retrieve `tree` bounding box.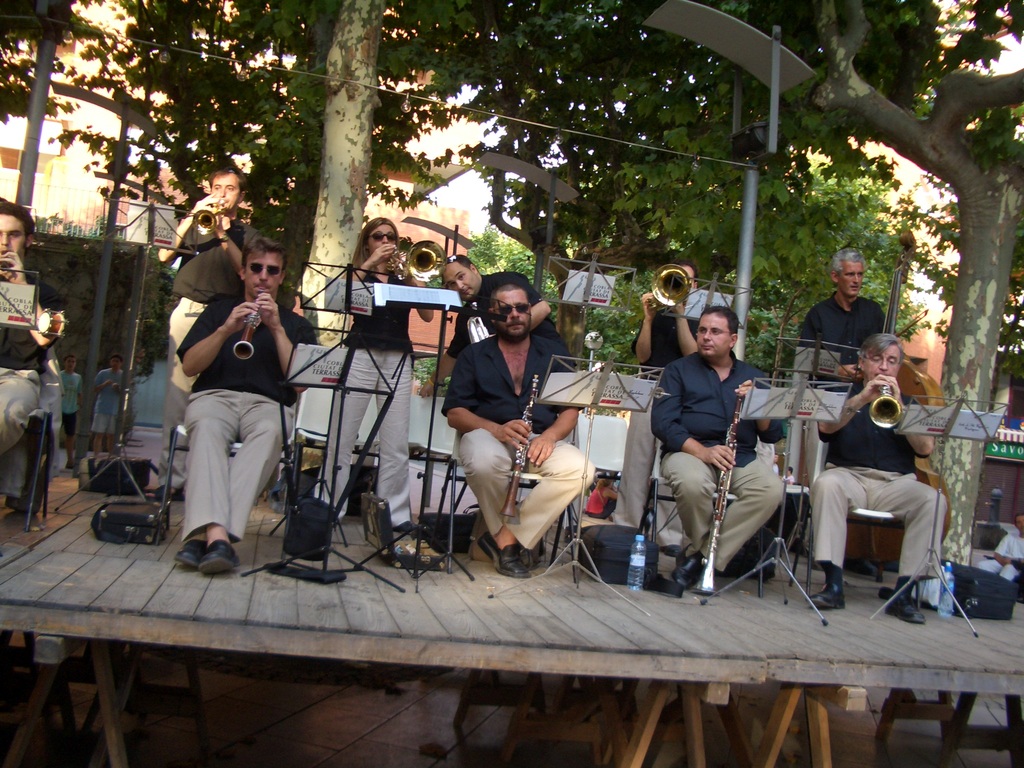
Bounding box: [x1=470, y1=1, x2=615, y2=364].
